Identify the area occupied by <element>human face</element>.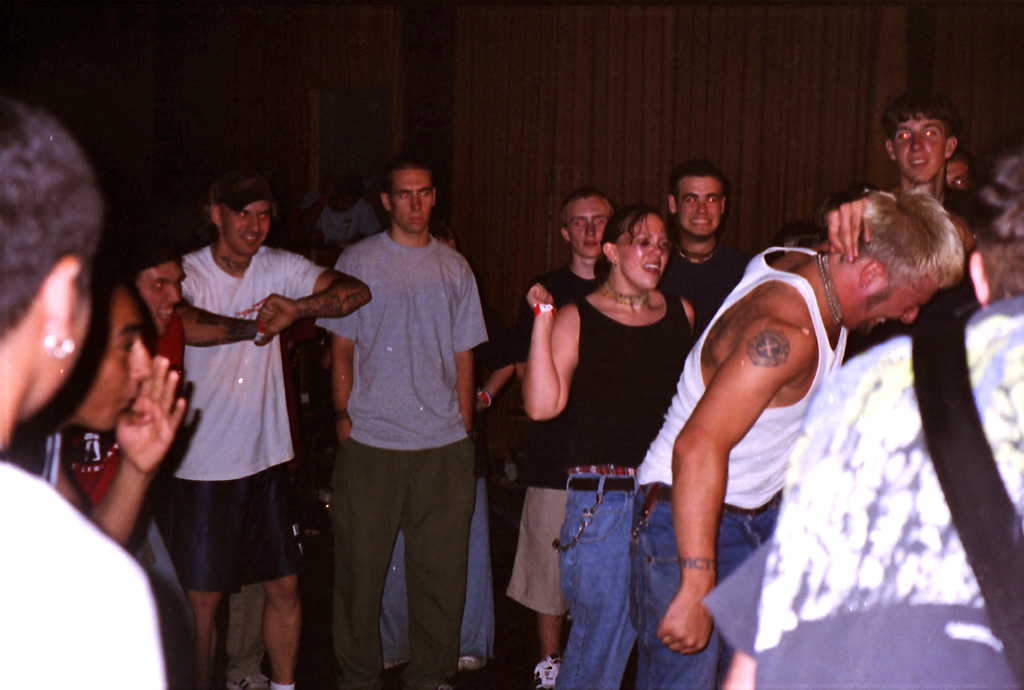
Area: [left=390, top=168, right=433, bottom=233].
